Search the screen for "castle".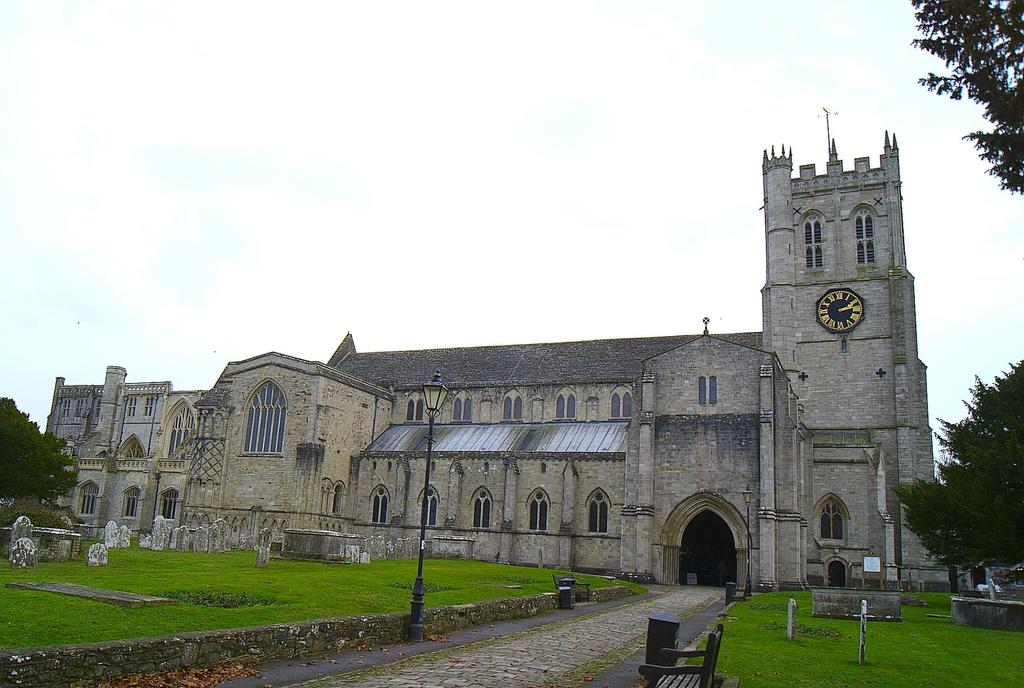
Found at [x1=50, y1=119, x2=972, y2=620].
